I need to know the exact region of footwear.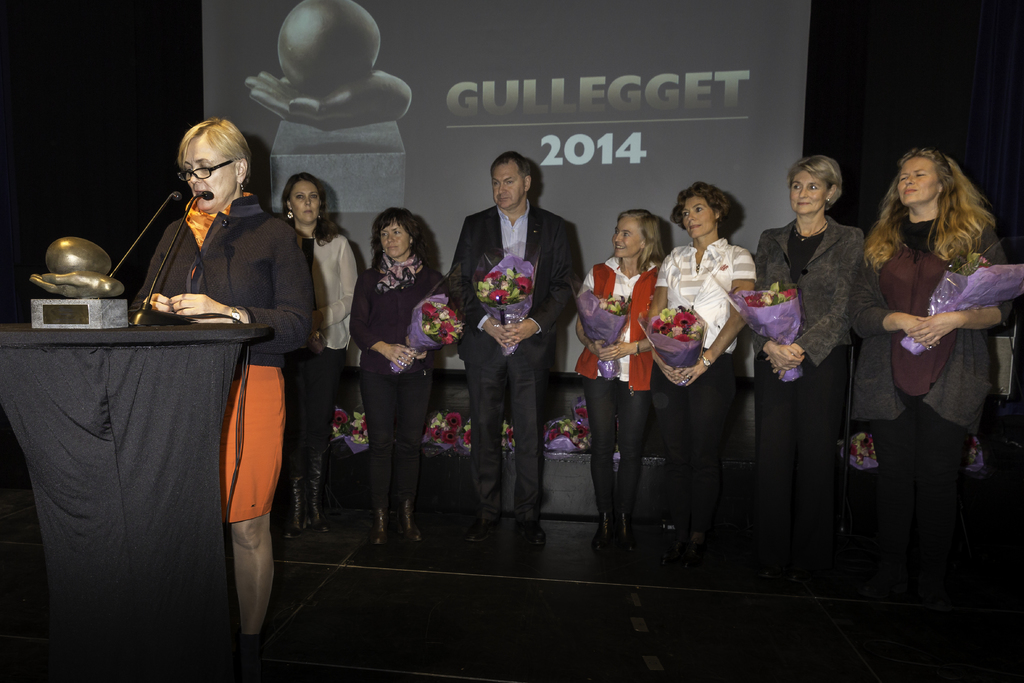
Region: (left=368, top=507, right=389, bottom=547).
